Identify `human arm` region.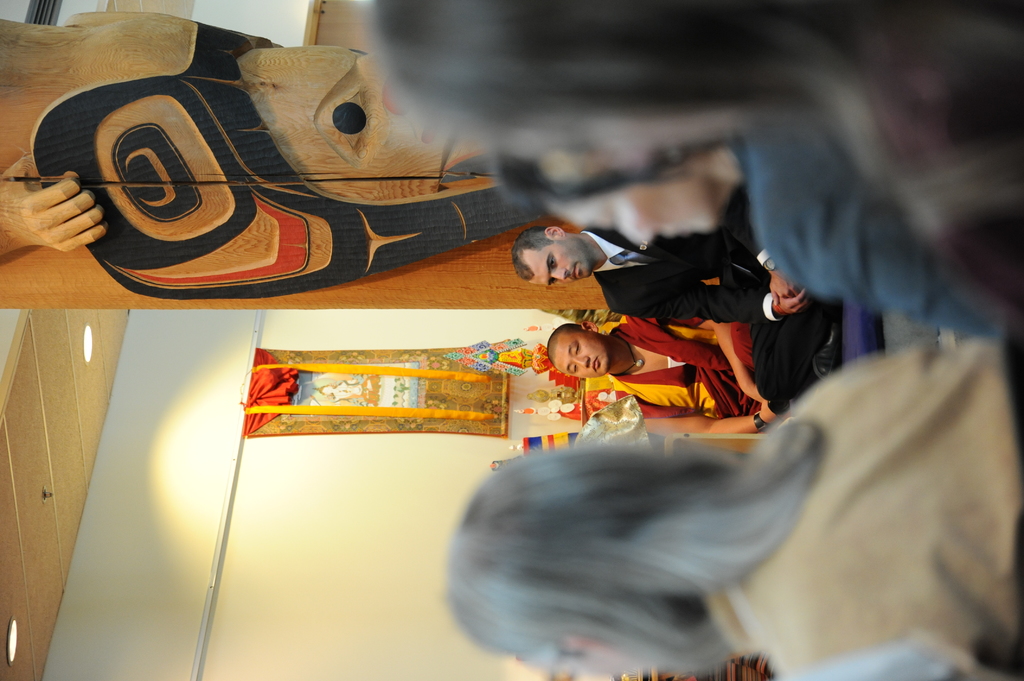
Region: bbox(703, 319, 767, 408).
